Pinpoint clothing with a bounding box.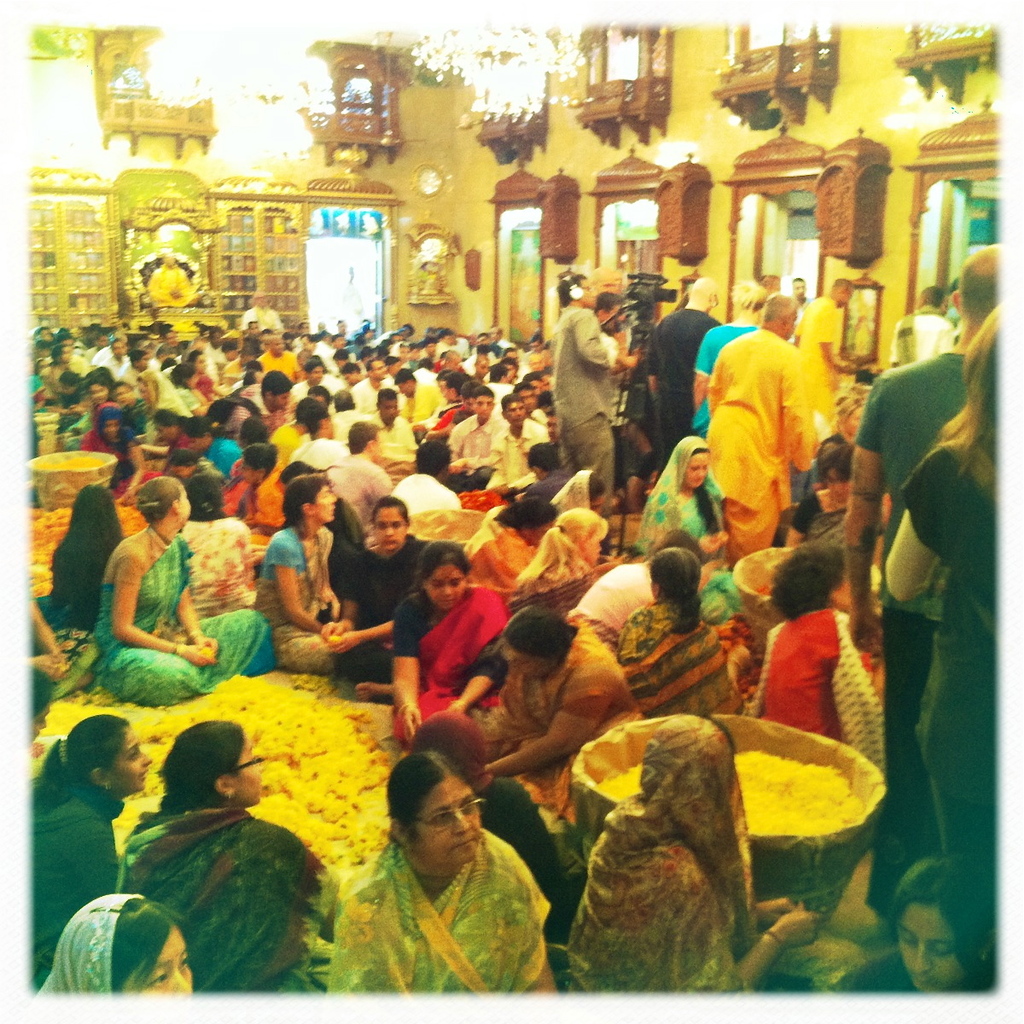
pyautogui.locateOnScreen(194, 457, 224, 486).
